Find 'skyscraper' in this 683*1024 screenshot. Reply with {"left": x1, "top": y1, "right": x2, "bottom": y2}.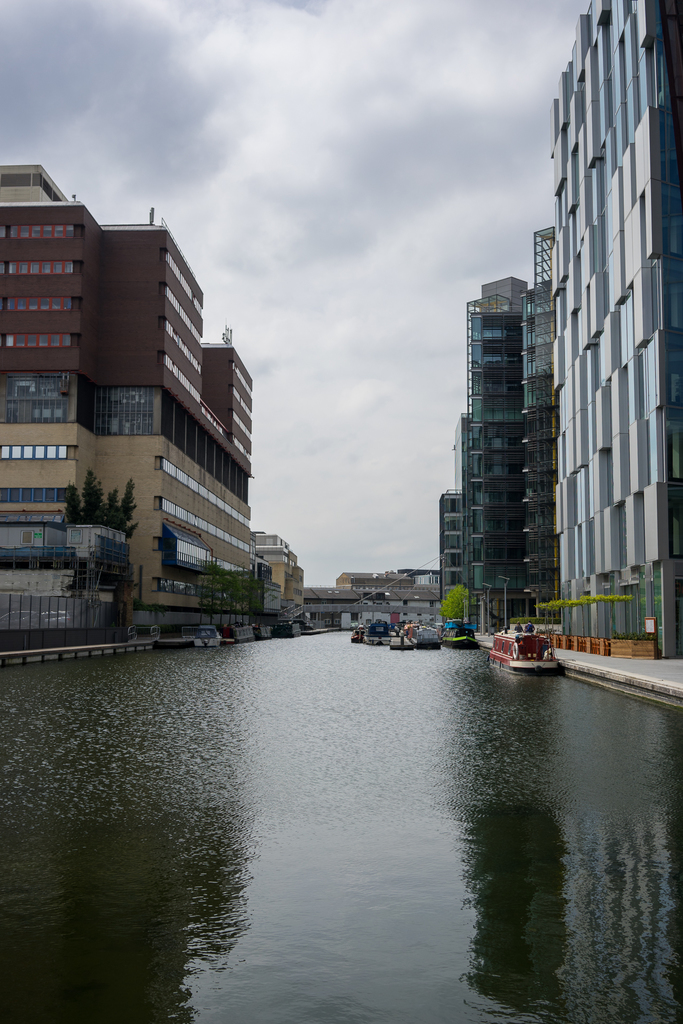
{"left": 451, "top": 273, "right": 535, "bottom": 636}.
